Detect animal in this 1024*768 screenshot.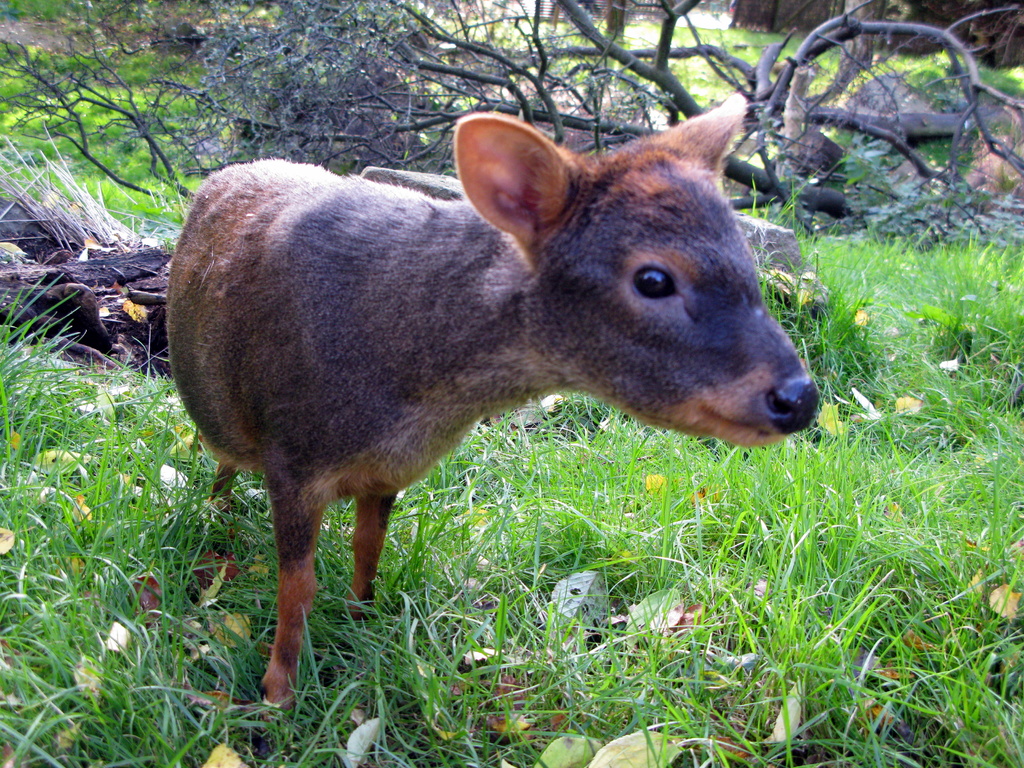
Detection: [158, 86, 822, 722].
